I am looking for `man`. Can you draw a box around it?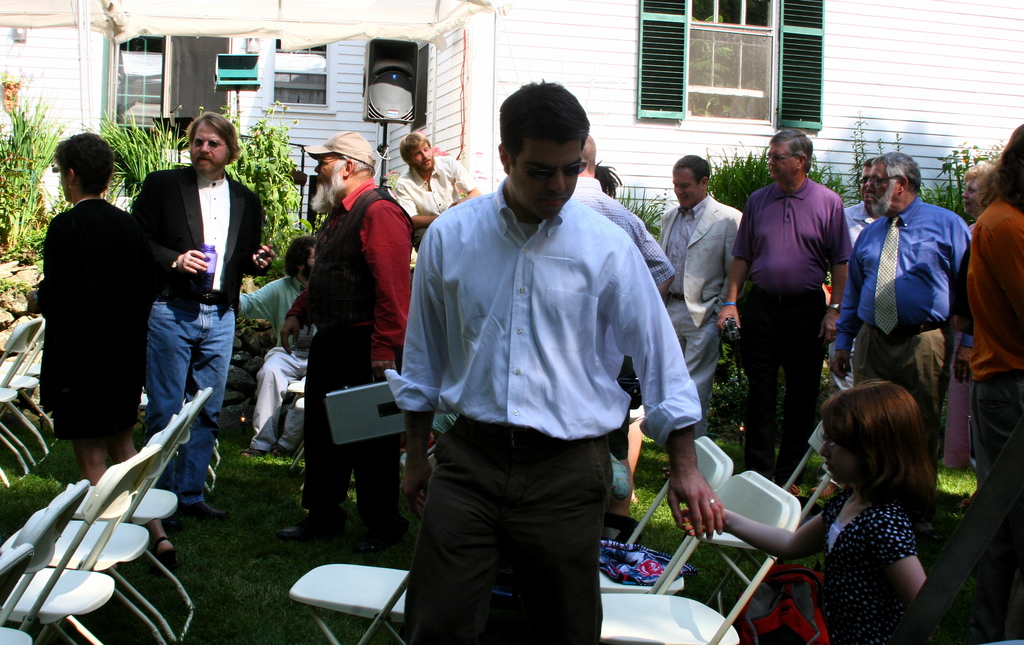
Sure, the bounding box is 830 152 975 445.
